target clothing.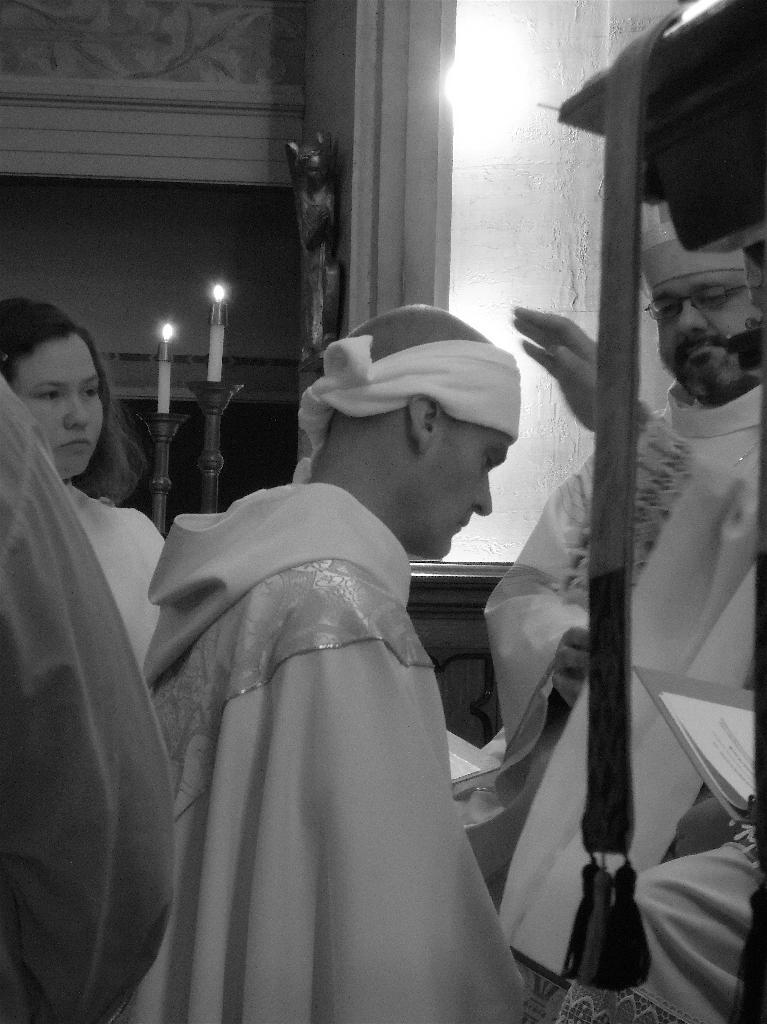
Target region: detection(140, 457, 536, 1014).
